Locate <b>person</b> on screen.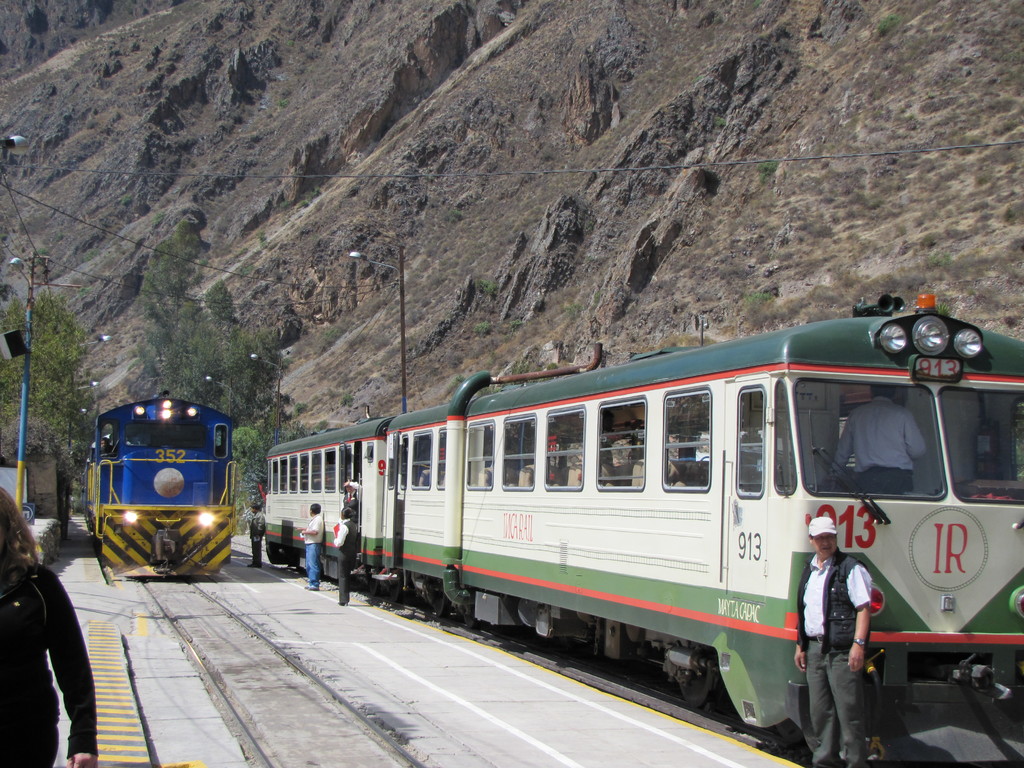
On screen at left=247, top=503, right=268, bottom=570.
